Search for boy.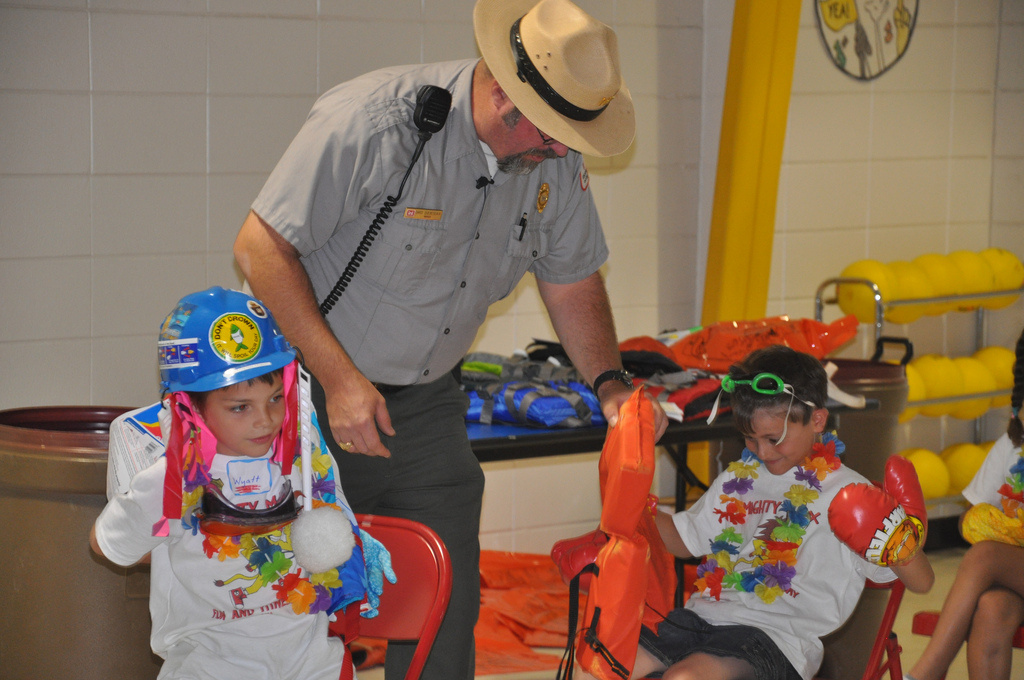
Found at 79/283/394/679.
